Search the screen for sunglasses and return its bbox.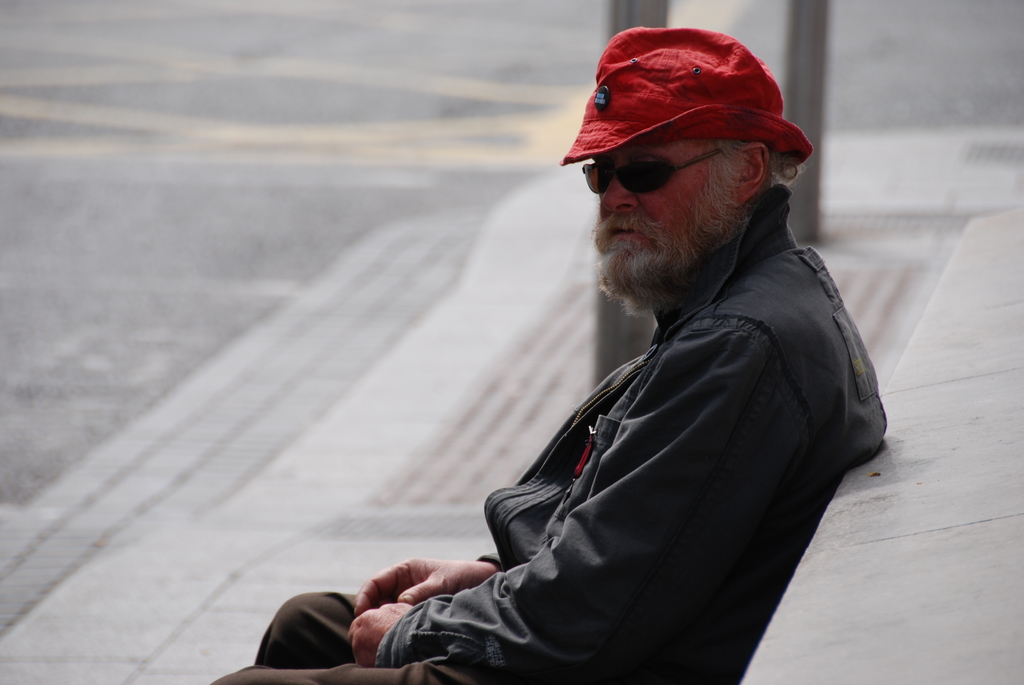
Found: bbox=[580, 153, 729, 198].
